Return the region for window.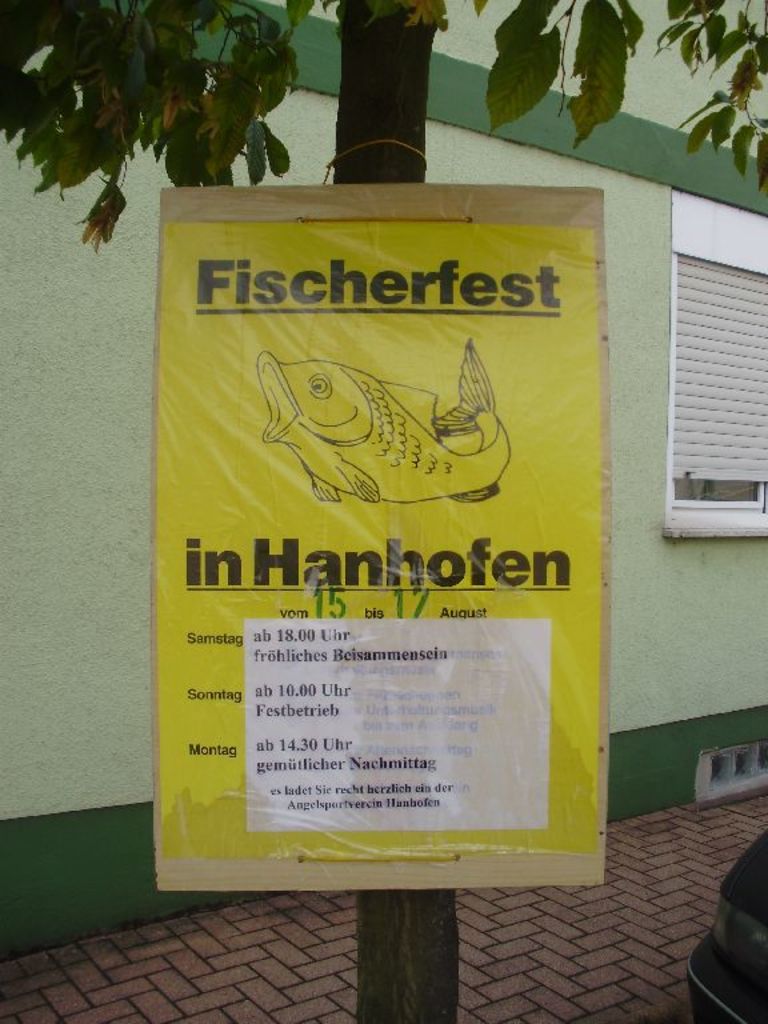
box(660, 201, 751, 556).
